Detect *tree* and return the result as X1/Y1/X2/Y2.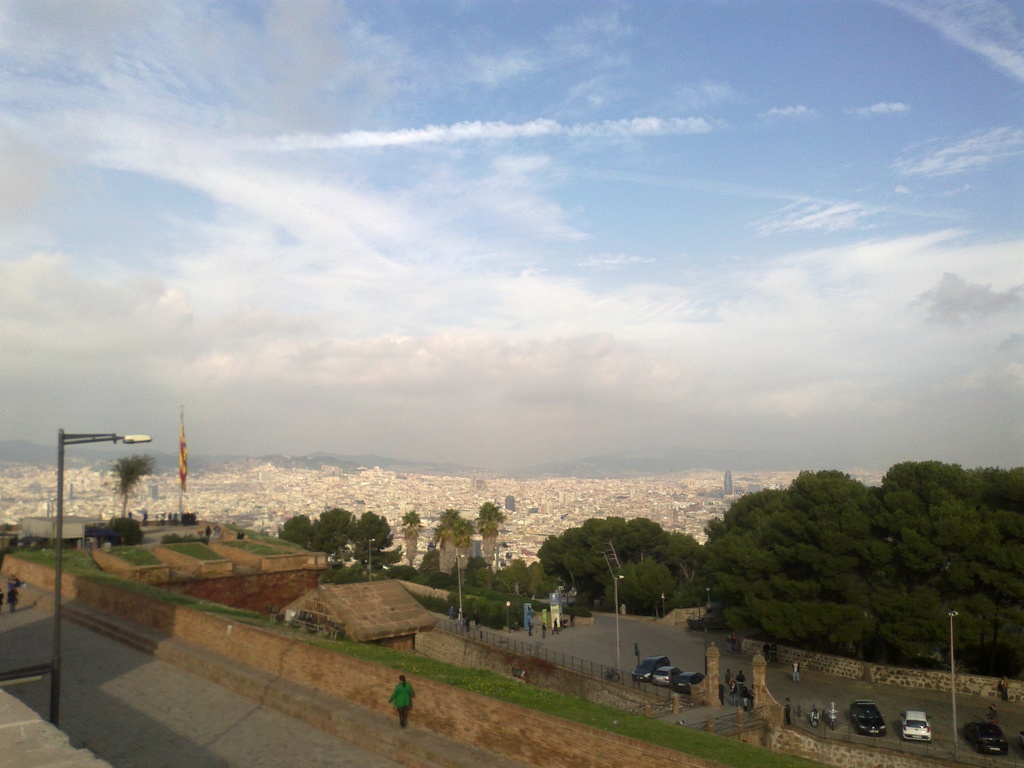
476/500/506/563.
